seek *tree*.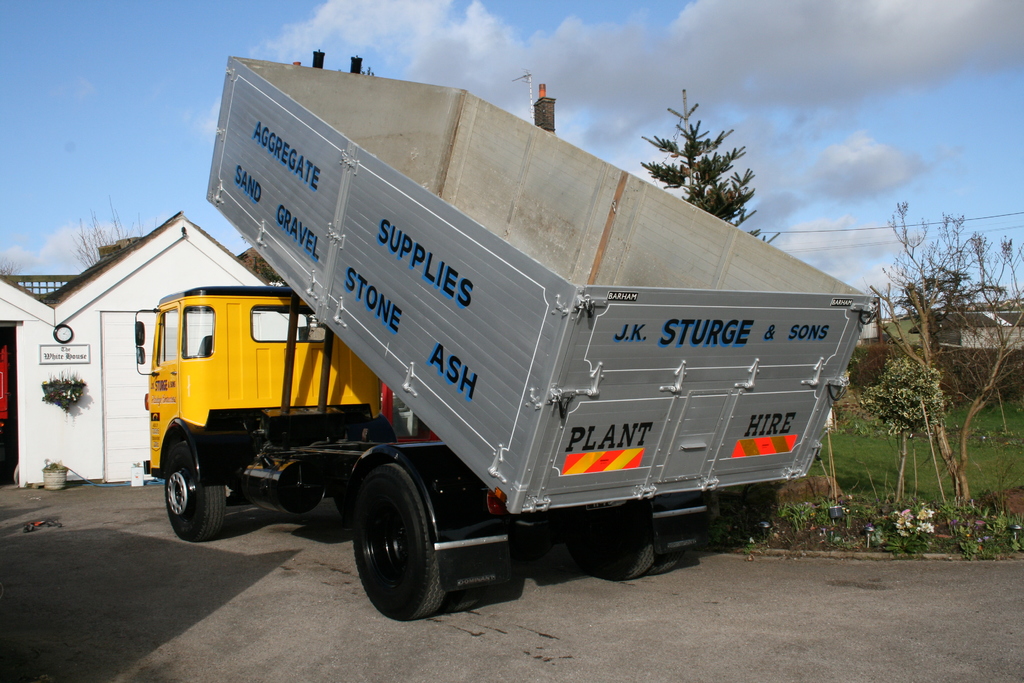
642,94,767,218.
